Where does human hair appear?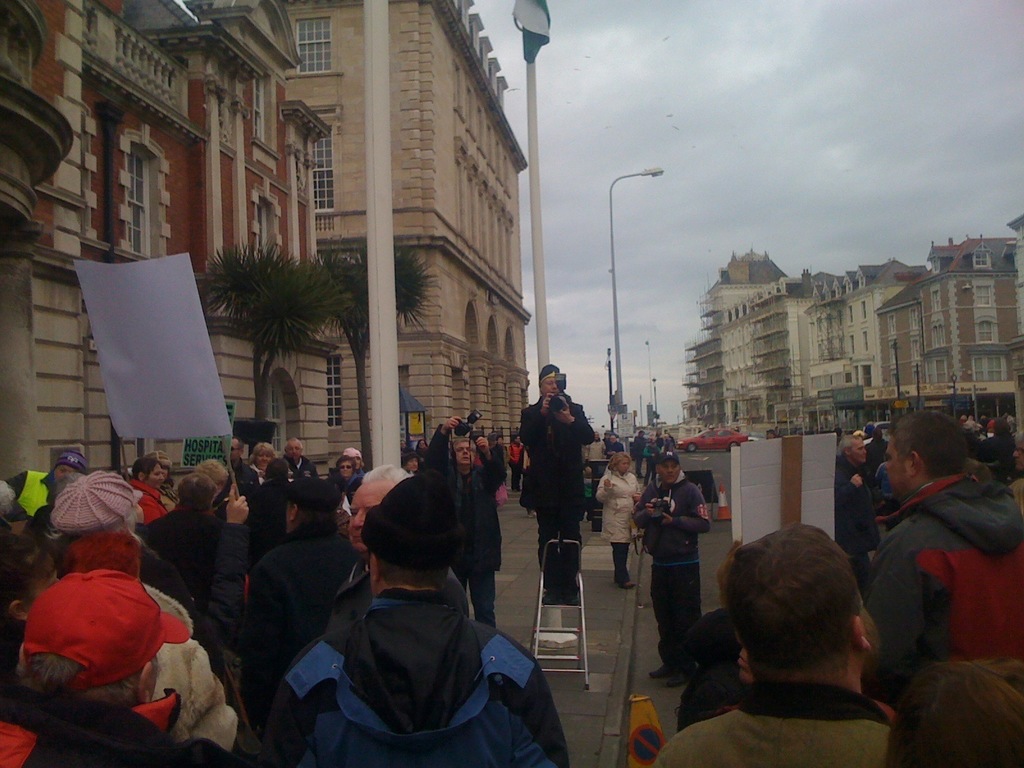
Appears at region(836, 435, 851, 457).
